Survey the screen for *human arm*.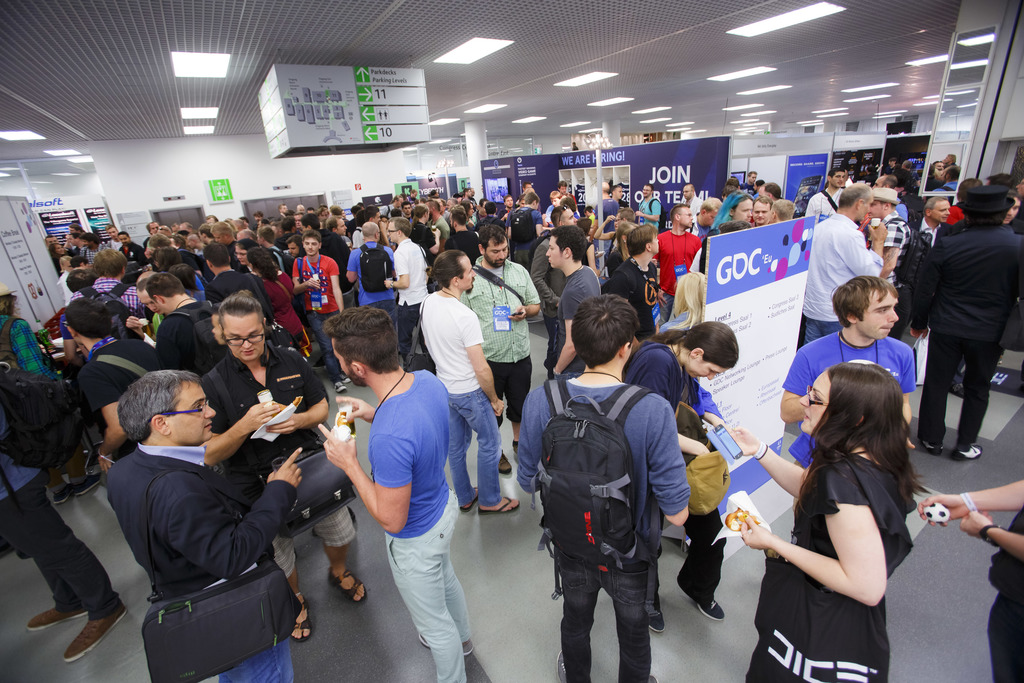
Survey found: [635,198,661,222].
